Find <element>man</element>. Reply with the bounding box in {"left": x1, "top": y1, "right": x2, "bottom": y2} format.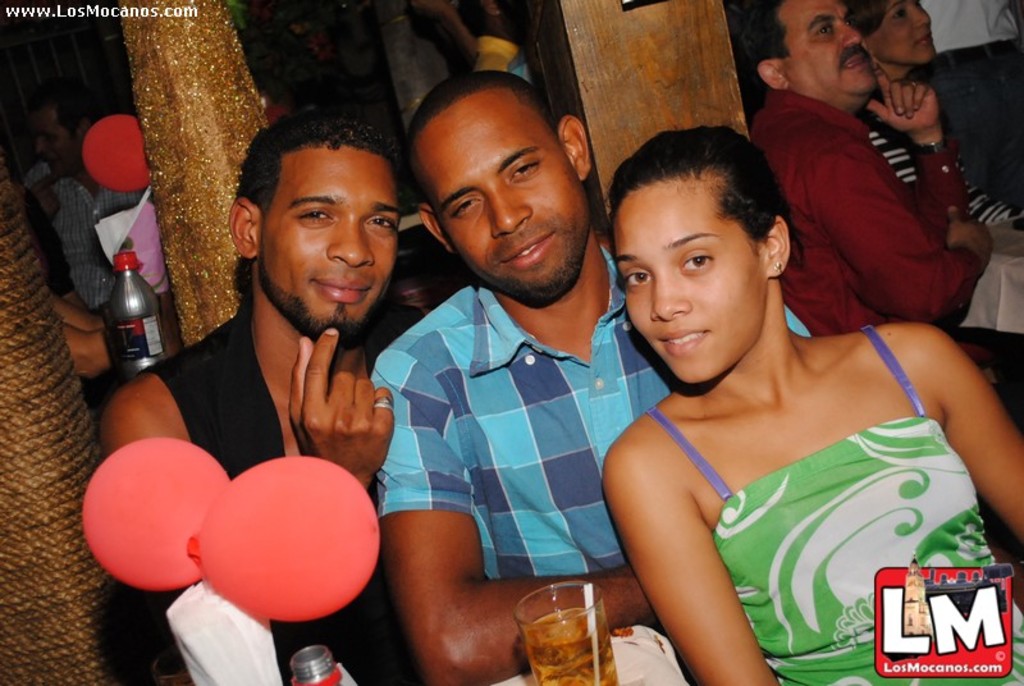
{"left": 20, "top": 88, "right": 146, "bottom": 308}.
